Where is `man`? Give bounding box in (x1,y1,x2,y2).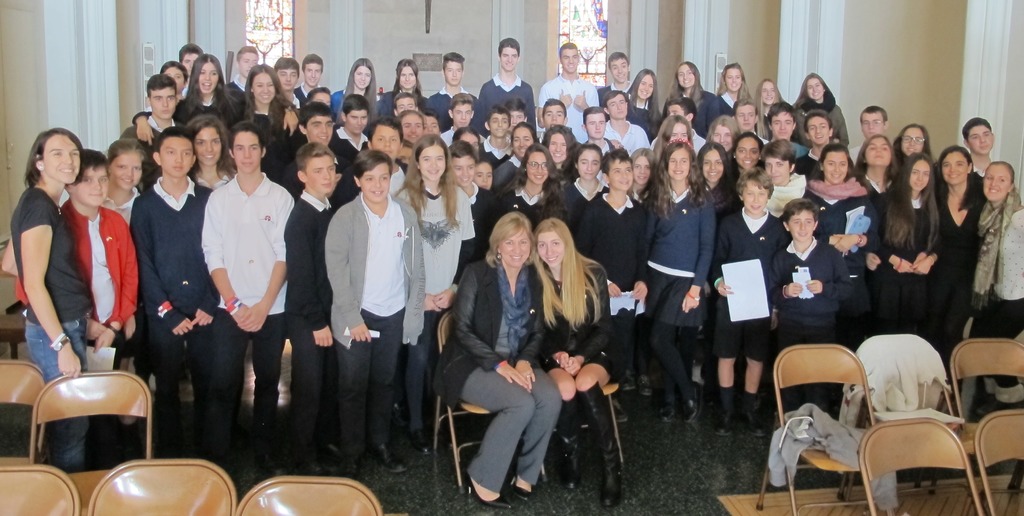
(438,97,474,145).
